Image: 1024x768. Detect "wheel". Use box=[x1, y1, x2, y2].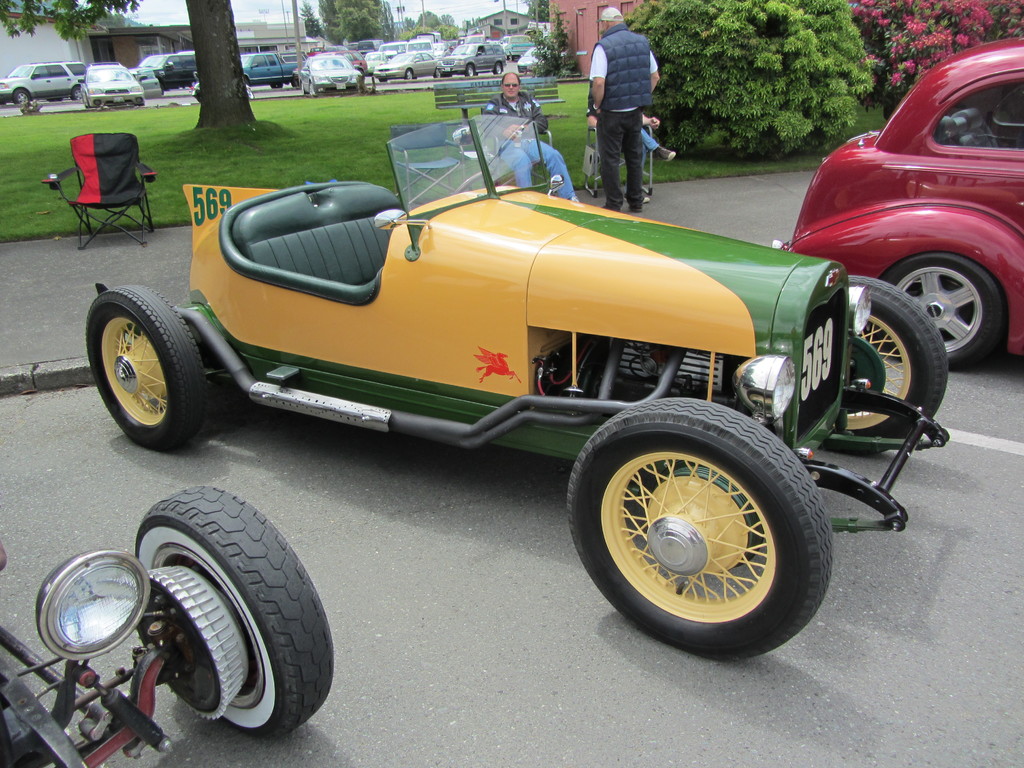
box=[578, 414, 820, 638].
